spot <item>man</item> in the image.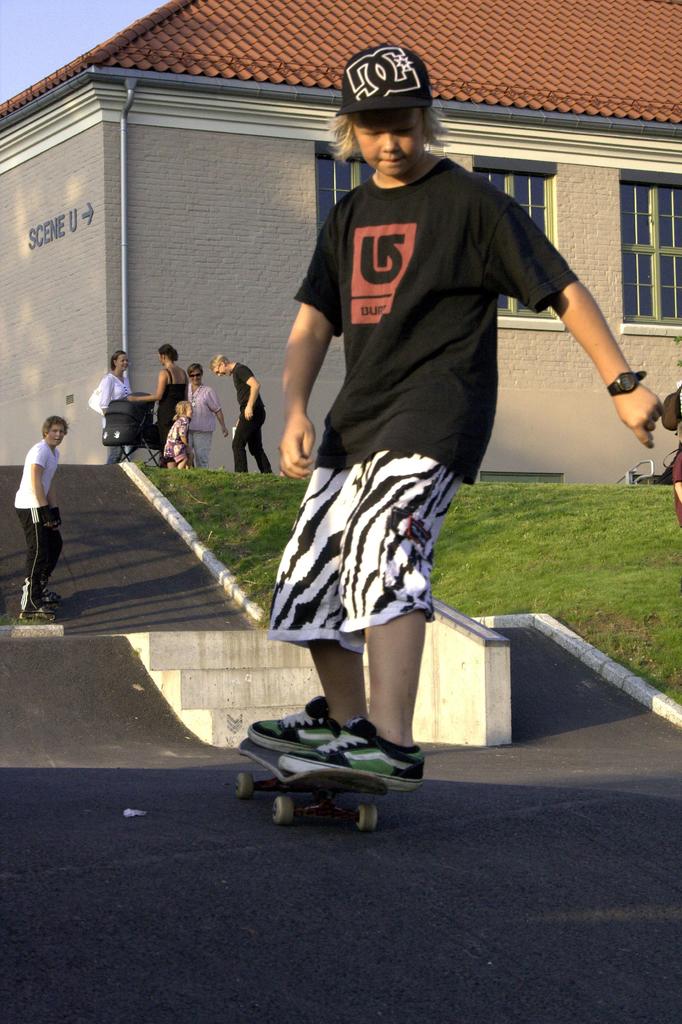
<item>man</item> found at x1=7 y1=402 x2=71 y2=617.
